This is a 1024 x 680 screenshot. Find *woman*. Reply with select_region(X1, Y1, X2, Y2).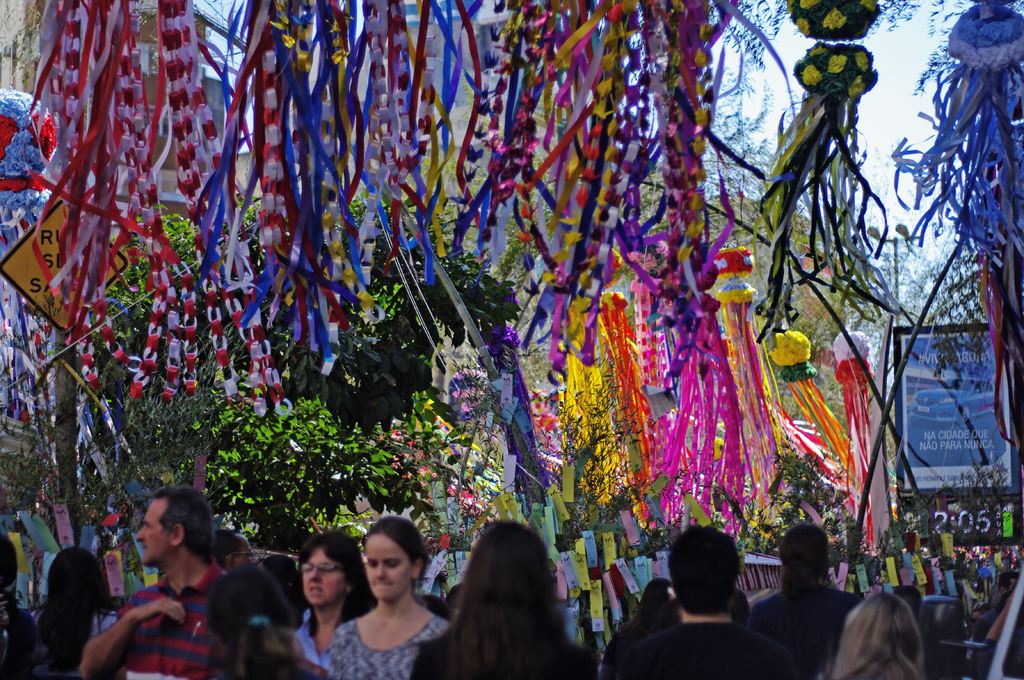
select_region(822, 593, 925, 679).
